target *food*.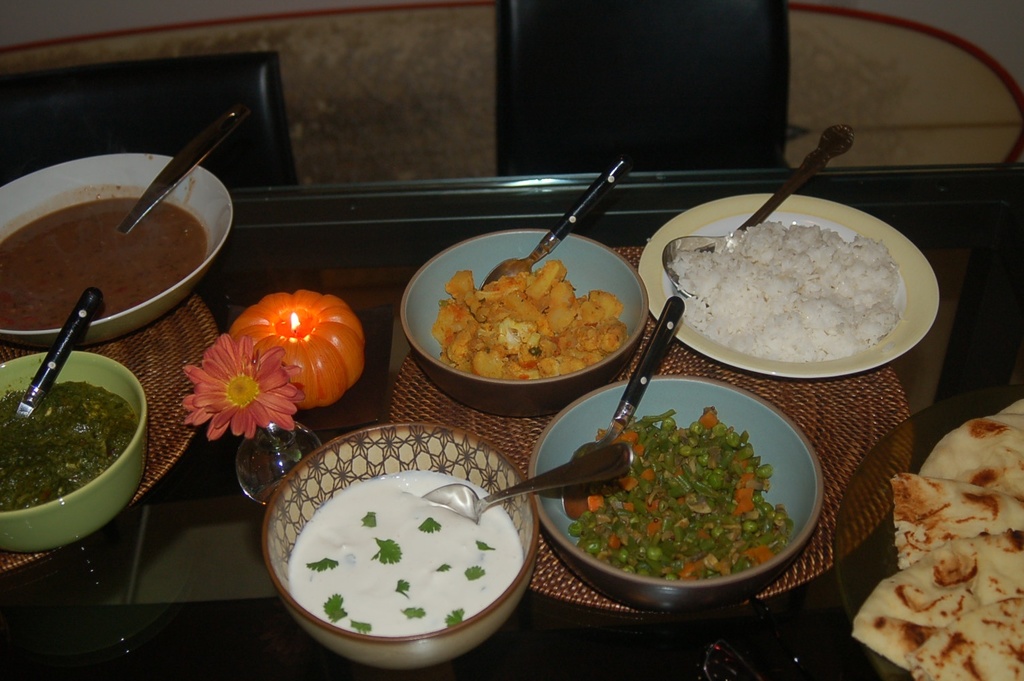
Target region: Rect(426, 267, 624, 381).
